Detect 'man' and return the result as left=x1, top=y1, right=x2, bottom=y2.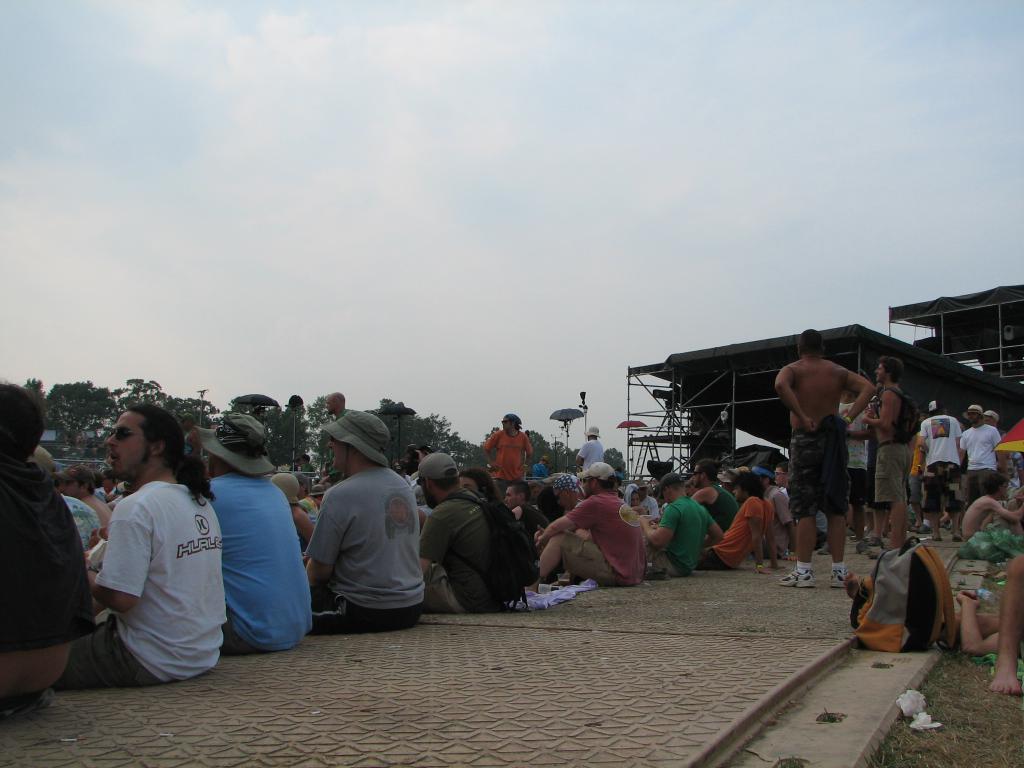
left=761, top=322, right=868, bottom=597.
